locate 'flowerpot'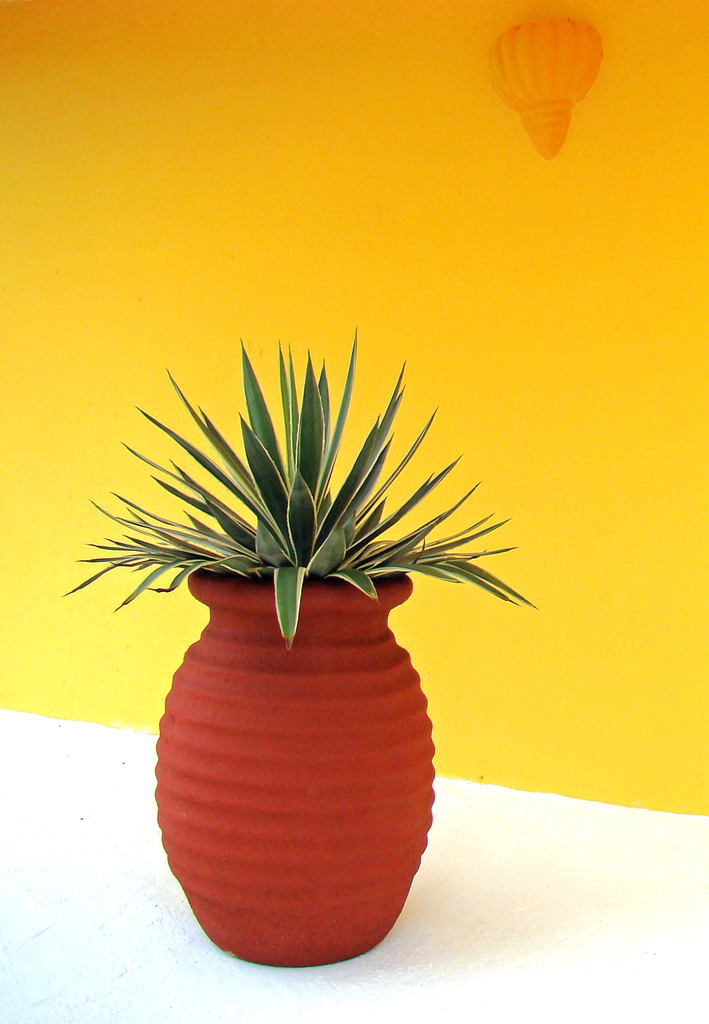
select_region(133, 535, 458, 950)
